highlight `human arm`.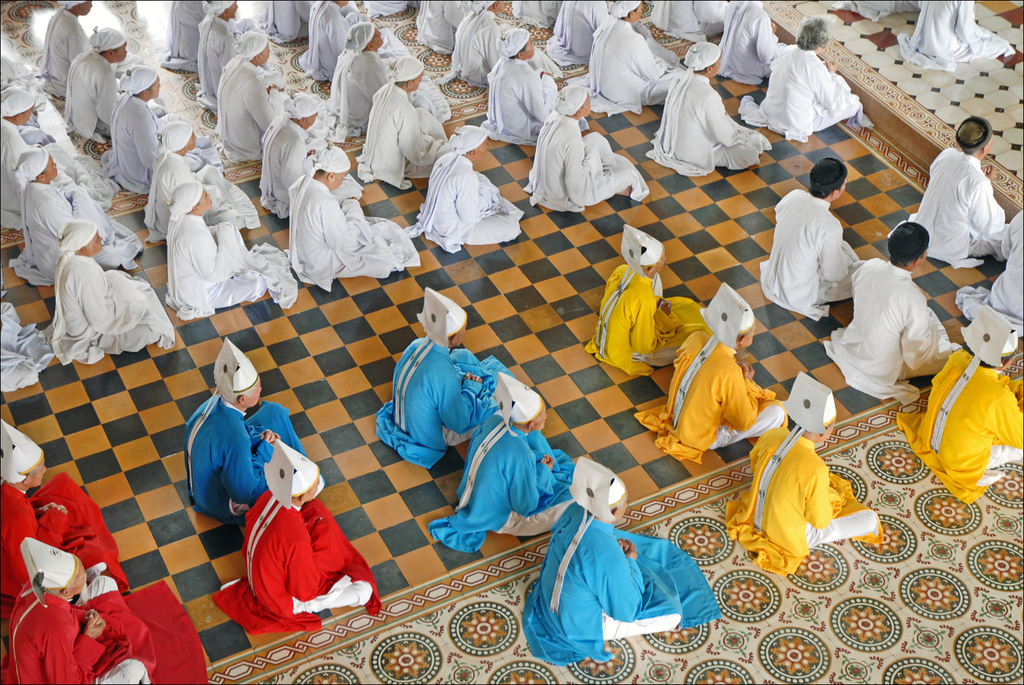
Highlighted region: box=[703, 86, 744, 150].
